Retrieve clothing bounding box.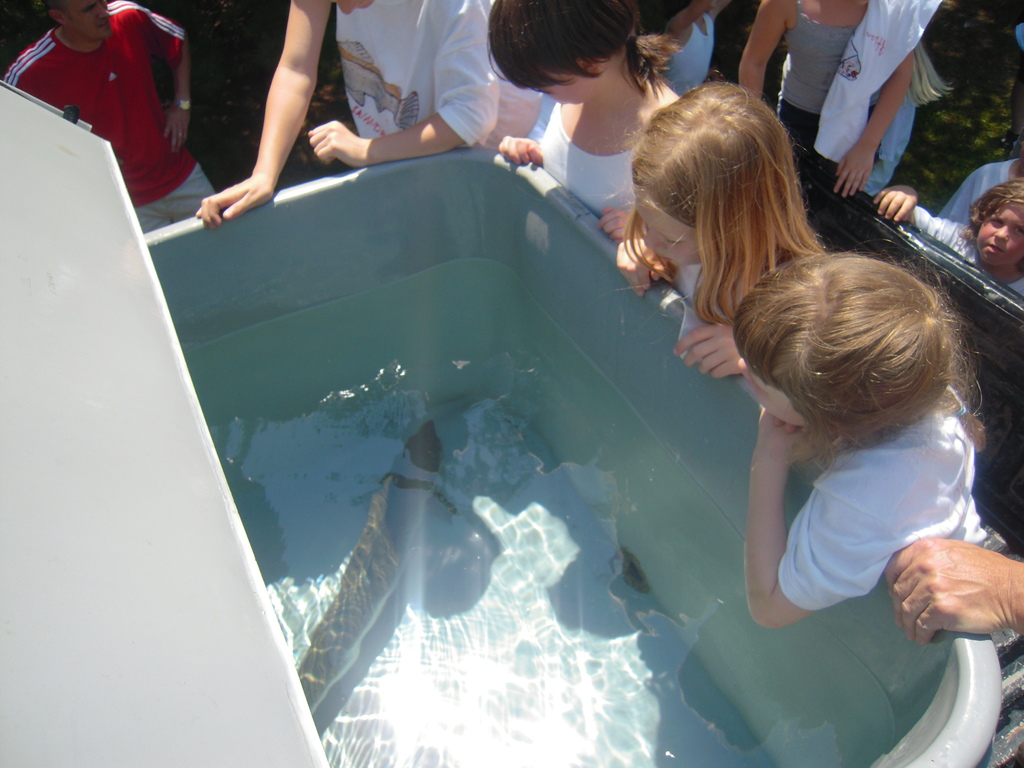
Bounding box: locate(934, 162, 1023, 227).
